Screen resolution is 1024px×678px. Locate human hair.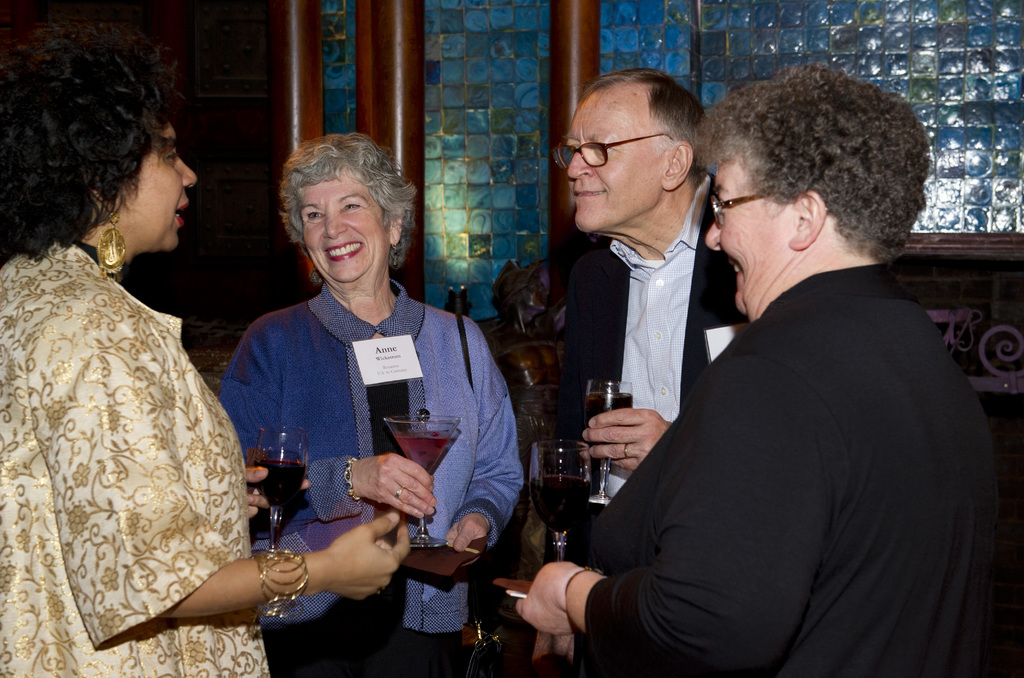
(281, 129, 420, 266).
